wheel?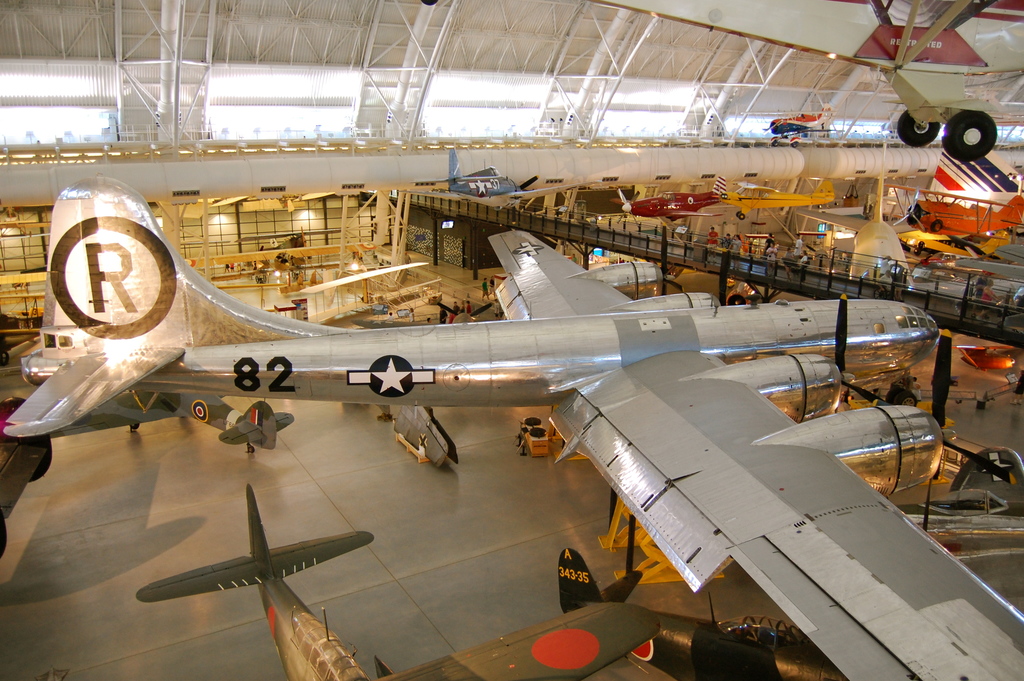
{"left": 771, "top": 139, "right": 780, "bottom": 148}
